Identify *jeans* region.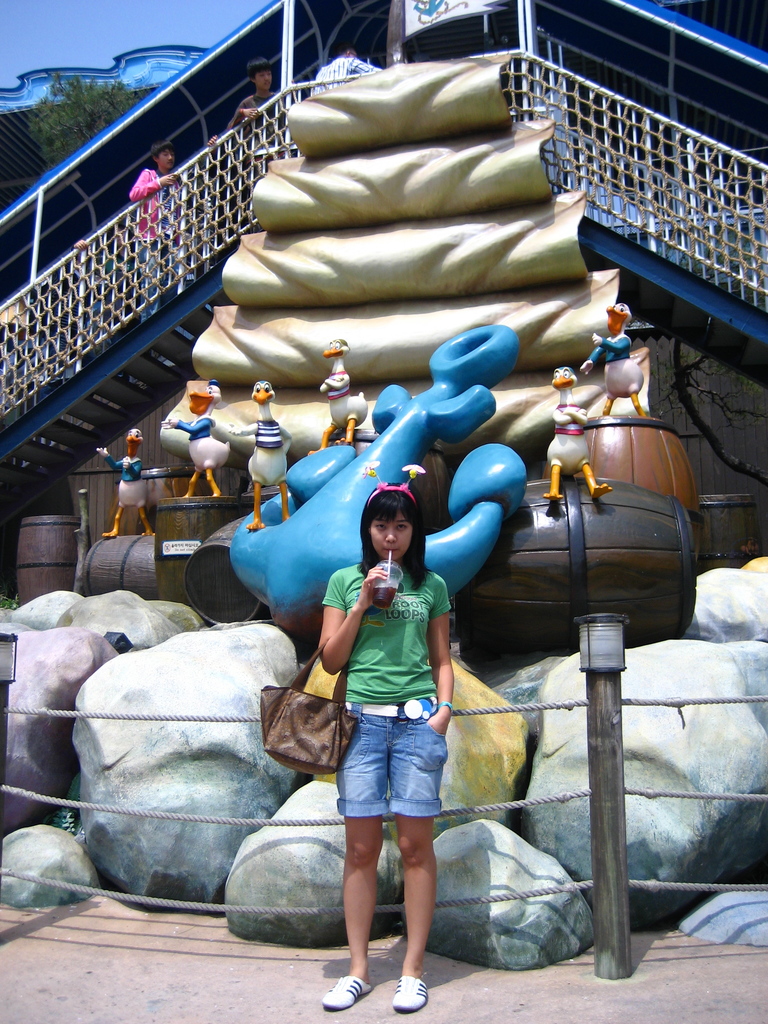
Region: box=[330, 738, 451, 839].
